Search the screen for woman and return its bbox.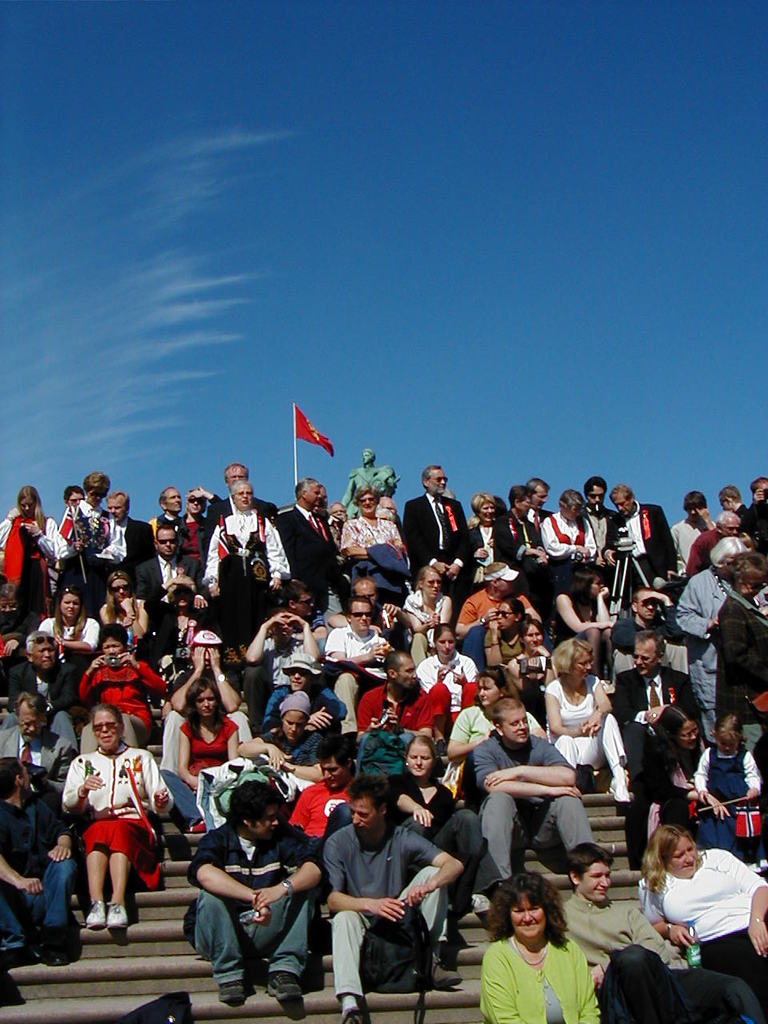
Found: pyautogui.locateOnScreen(97, 568, 146, 650).
